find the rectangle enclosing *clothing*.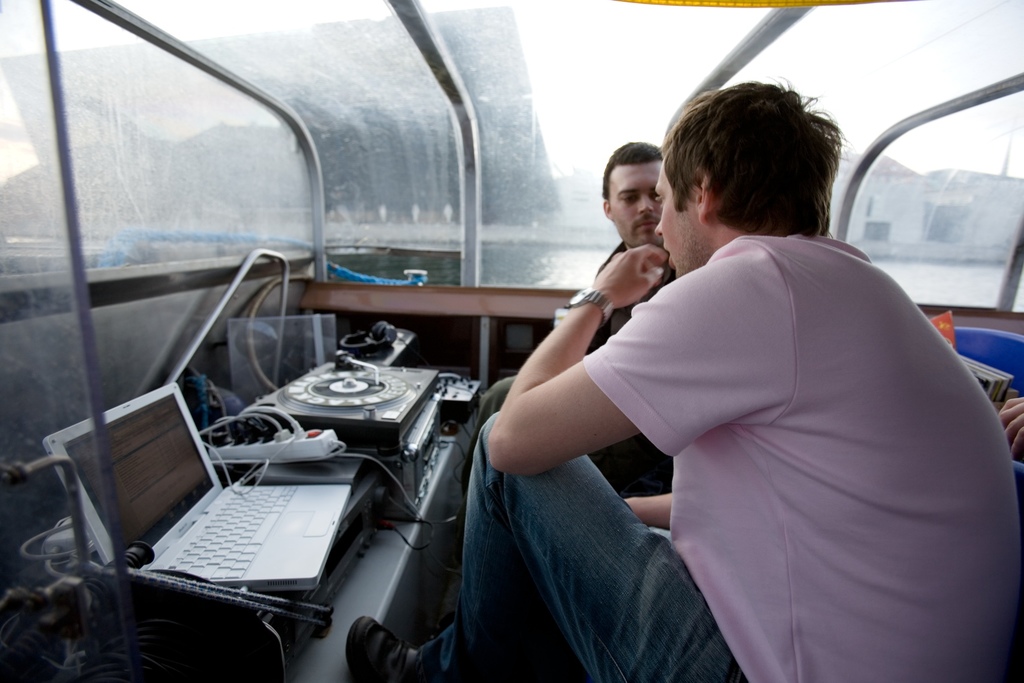
{"x1": 404, "y1": 422, "x2": 745, "y2": 682}.
